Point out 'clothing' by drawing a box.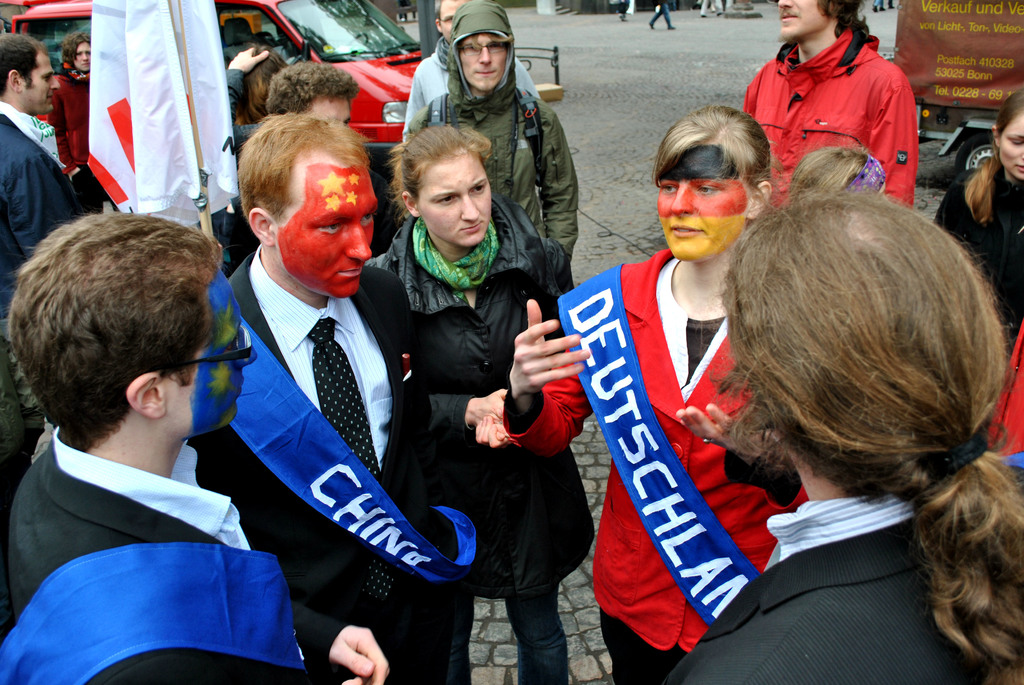
l=743, t=22, r=931, b=200.
